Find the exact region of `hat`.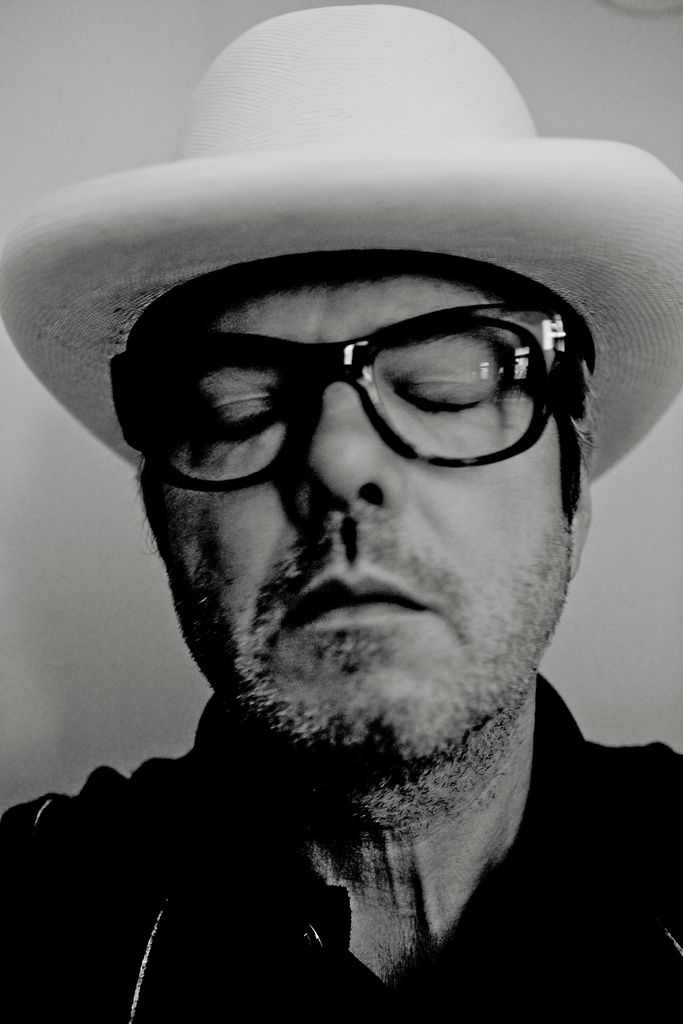
Exact region: 0/4/682/481.
